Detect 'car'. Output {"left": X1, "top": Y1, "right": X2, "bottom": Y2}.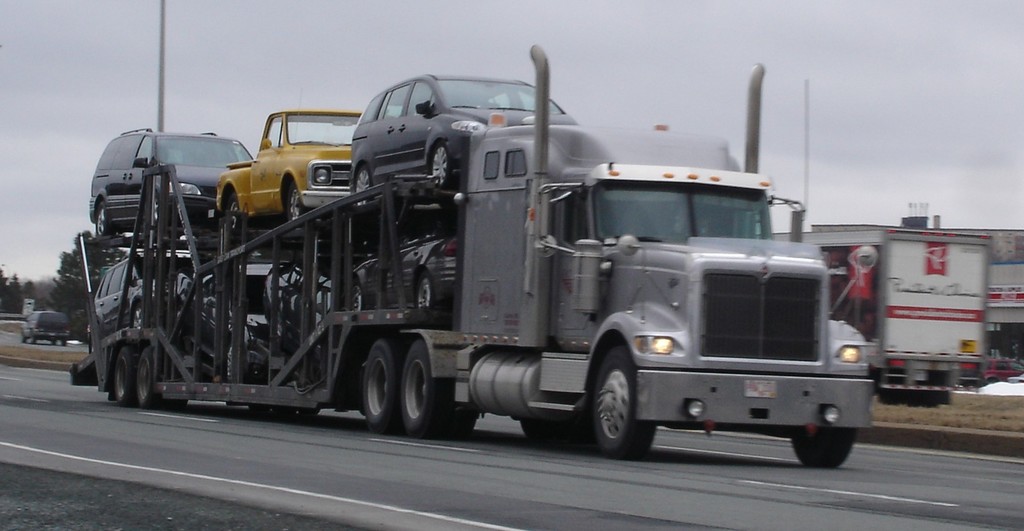
{"left": 343, "top": 221, "right": 457, "bottom": 313}.
